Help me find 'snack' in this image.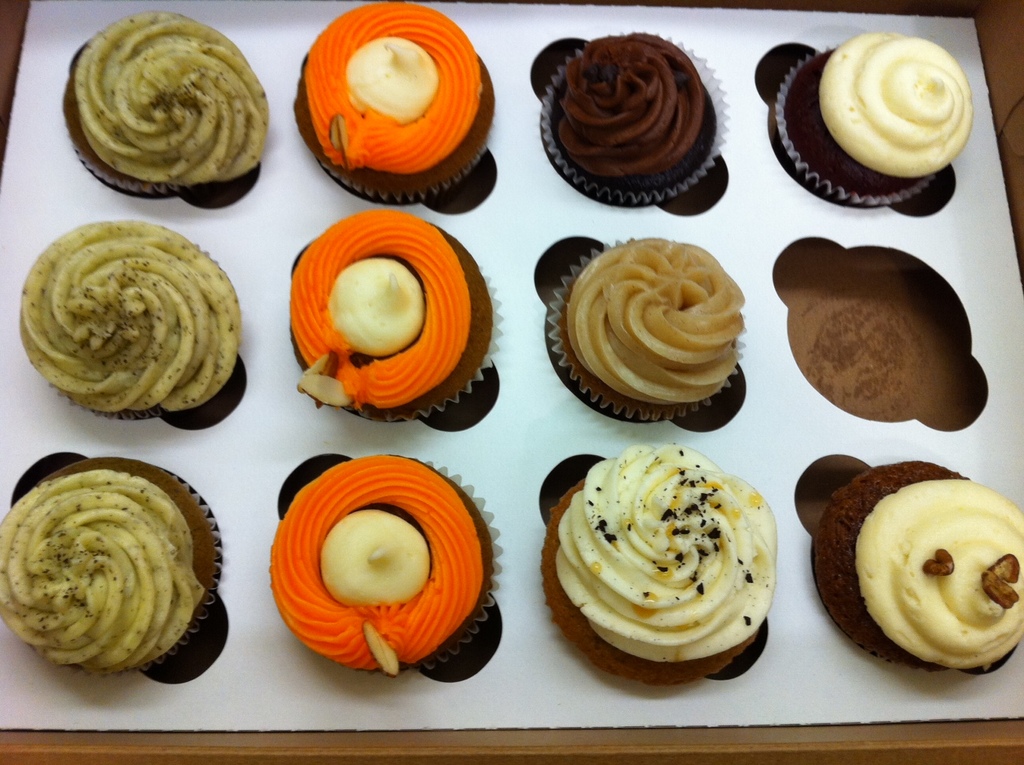
Found it: region(0, 449, 210, 689).
